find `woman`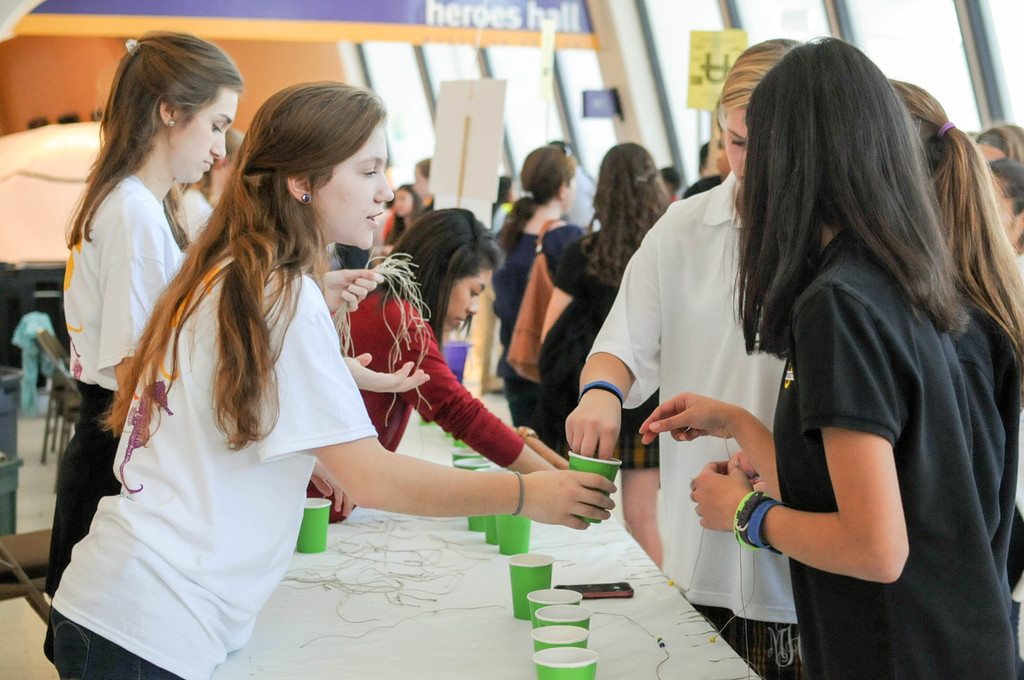
l=565, t=27, r=812, b=679
